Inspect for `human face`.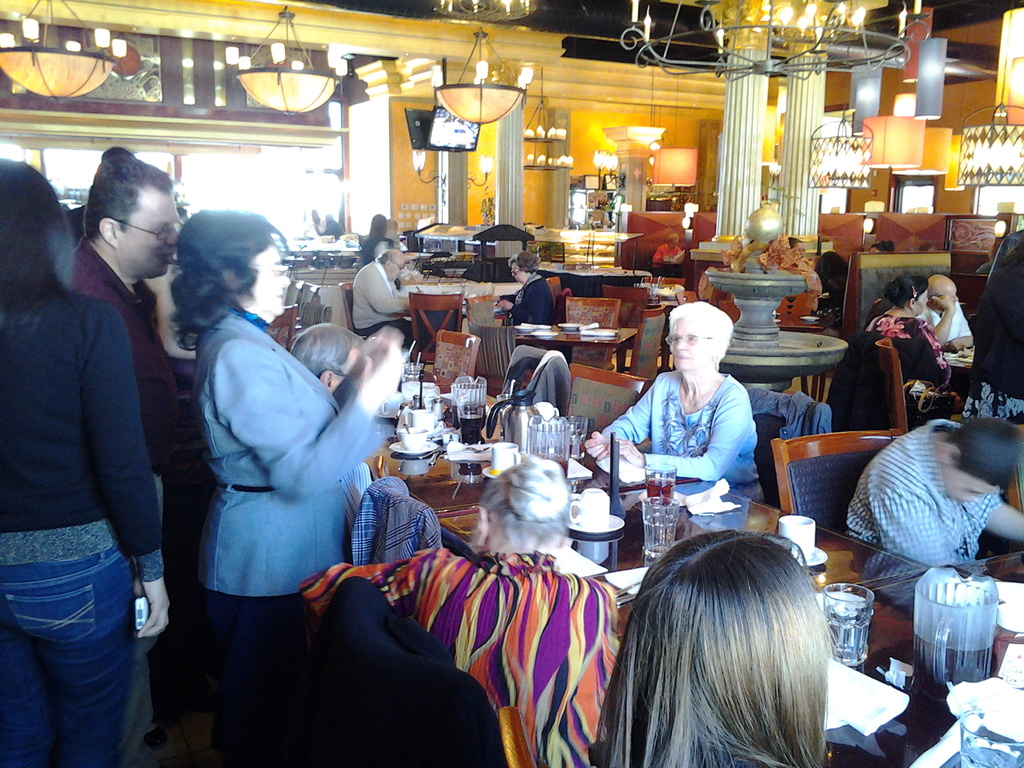
Inspection: <box>909,288,926,317</box>.
